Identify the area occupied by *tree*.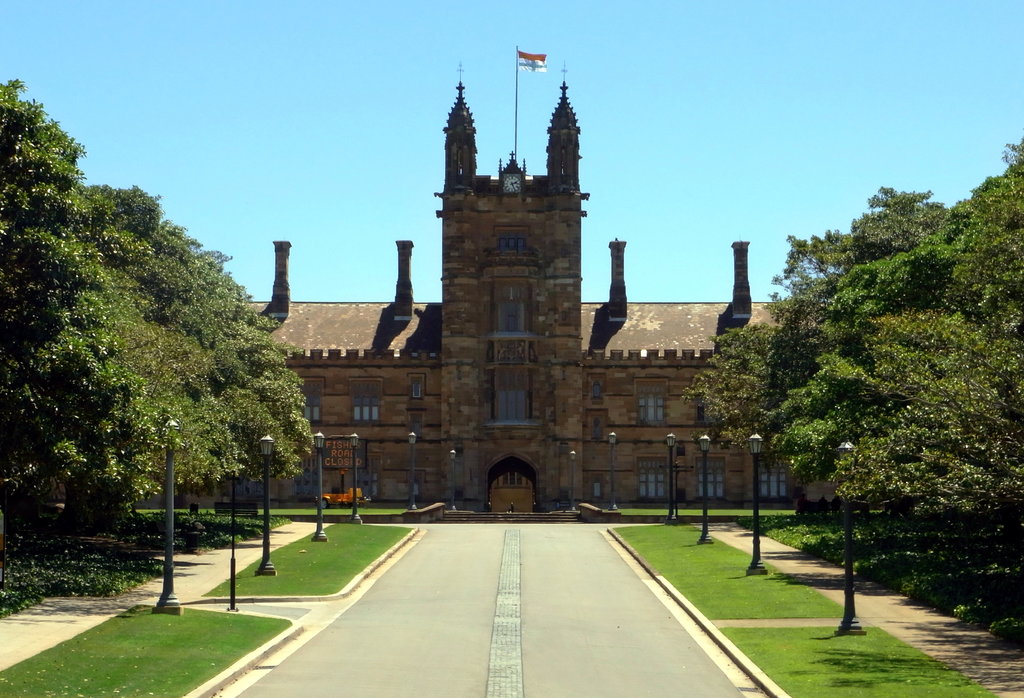
Area: crop(75, 185, 315, 523).
